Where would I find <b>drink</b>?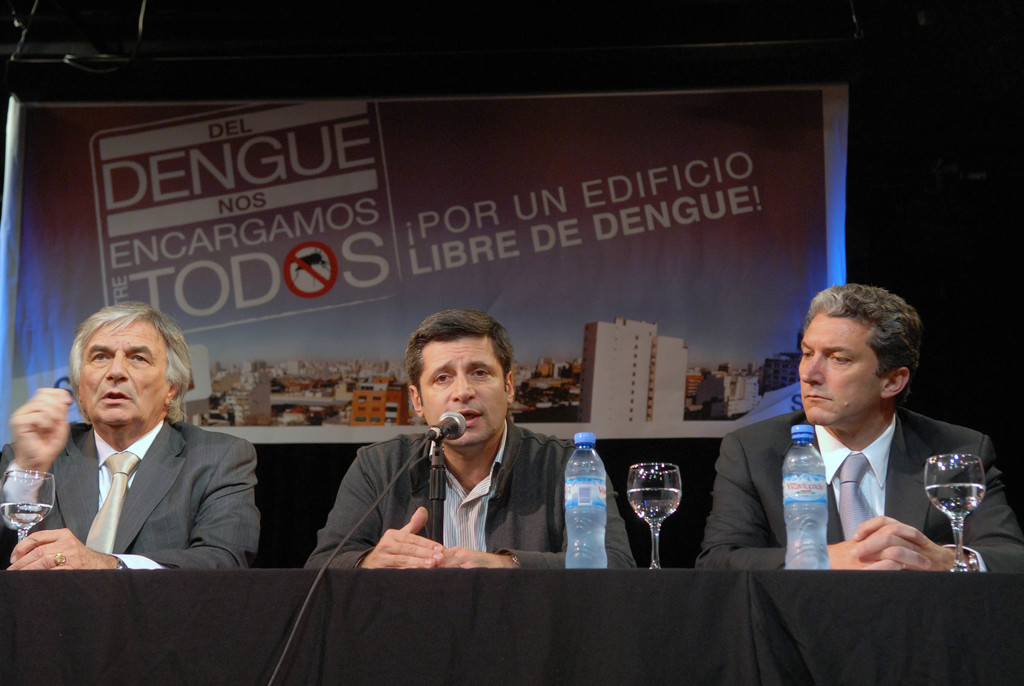
At {"left": 562, "top": 450, "right": 616, "bottom": 566}.
